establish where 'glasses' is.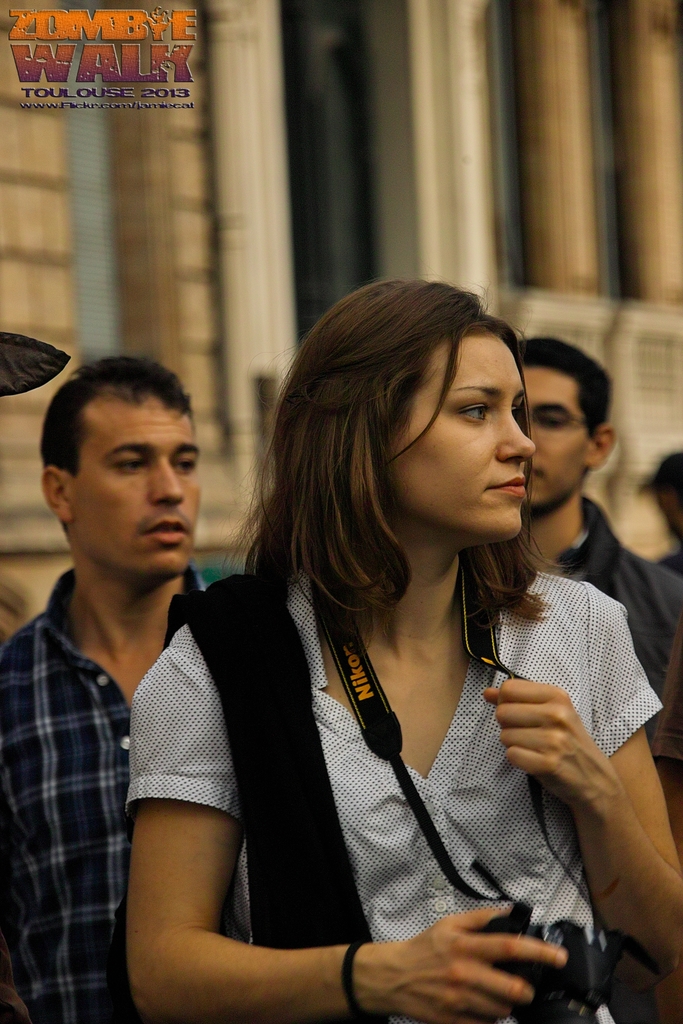
Established at rect(530, 408, 598, 437).
